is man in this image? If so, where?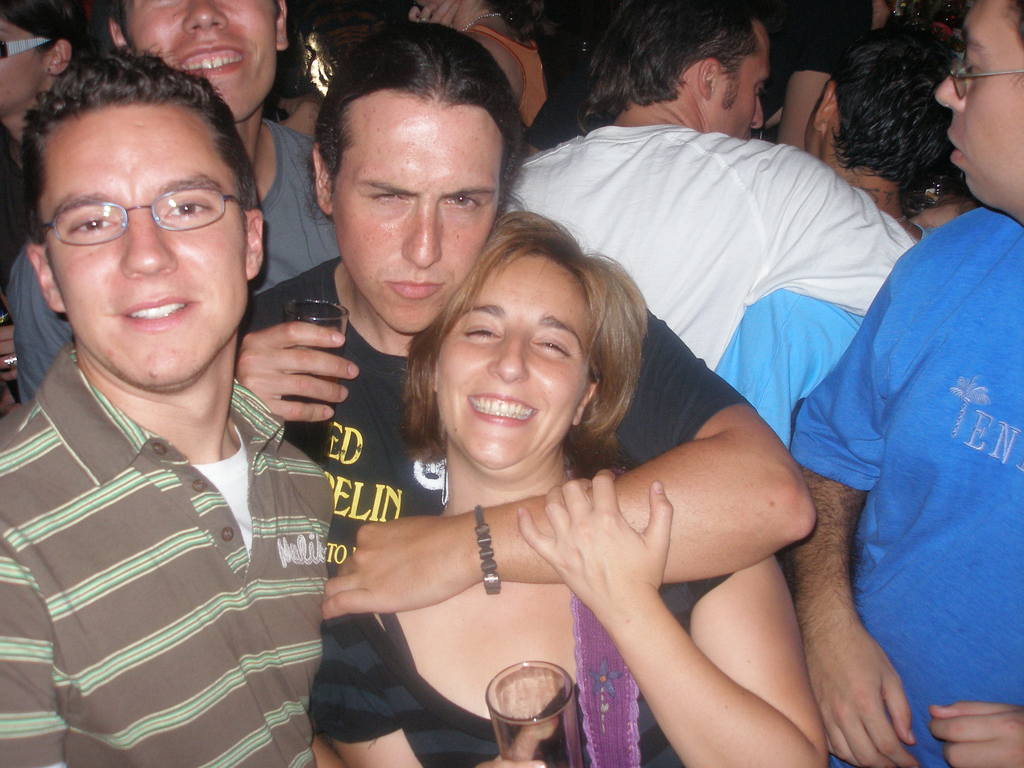
Yes, at rect(784, 0, 1023, 767).
